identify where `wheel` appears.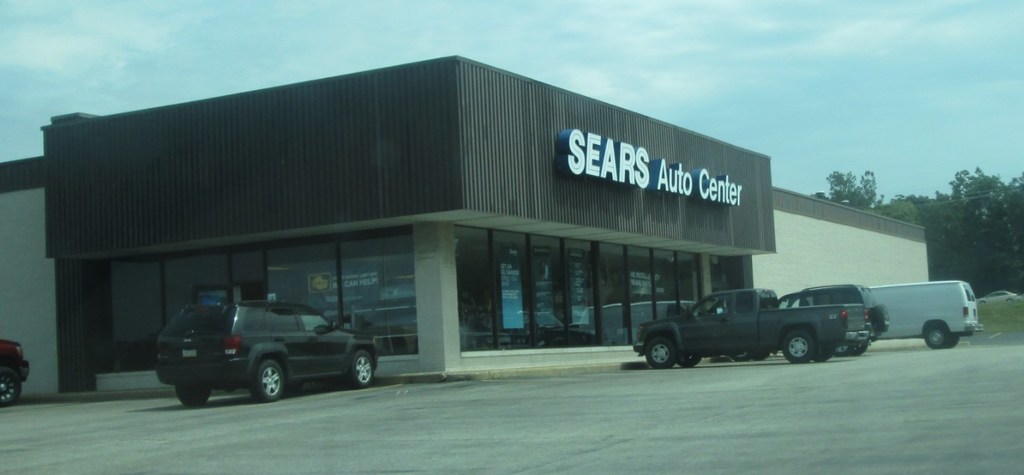
Appears at {"left": 946, "top": 334, "right": 962, "bottom": 348}.
